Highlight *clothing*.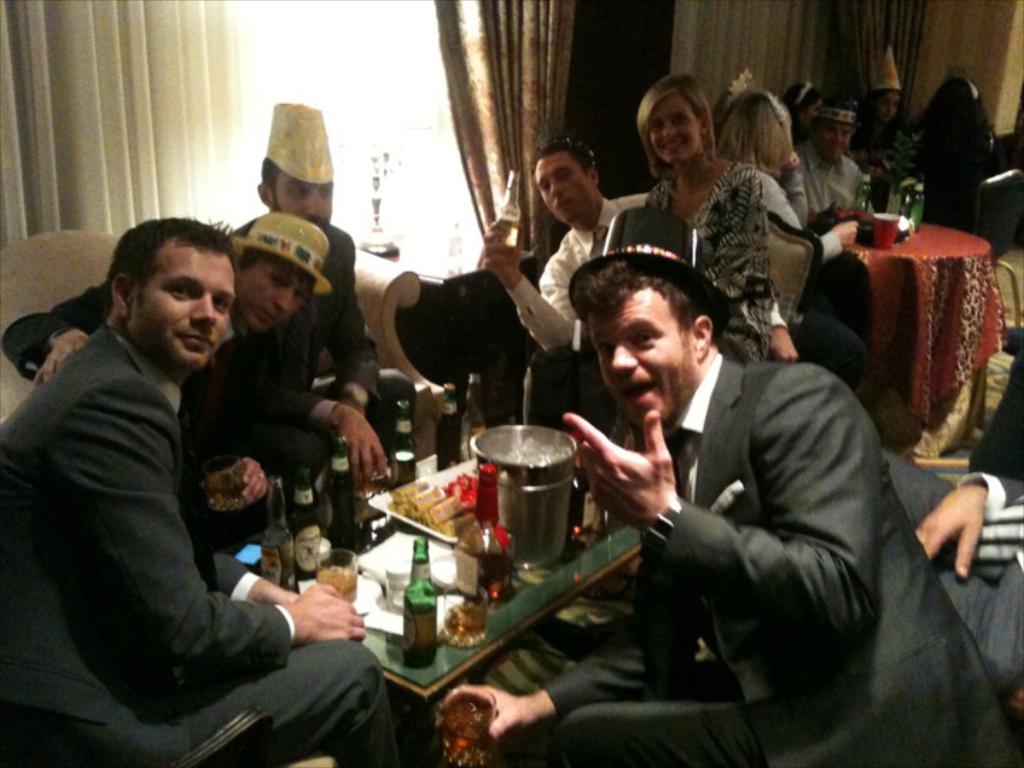
Highlighted region: region(502, 341, 1023, 767).
